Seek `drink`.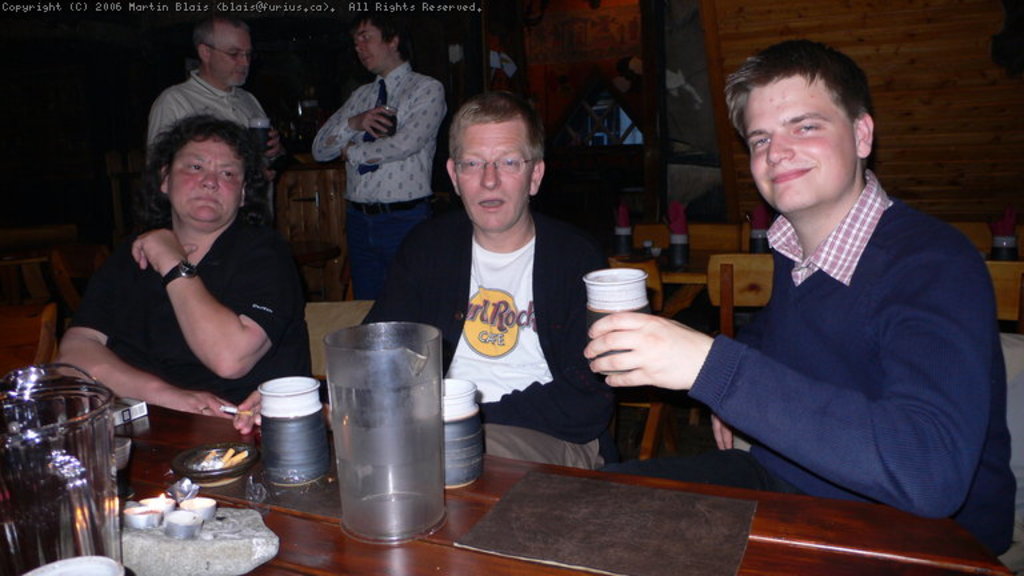
368 107 400 144.
